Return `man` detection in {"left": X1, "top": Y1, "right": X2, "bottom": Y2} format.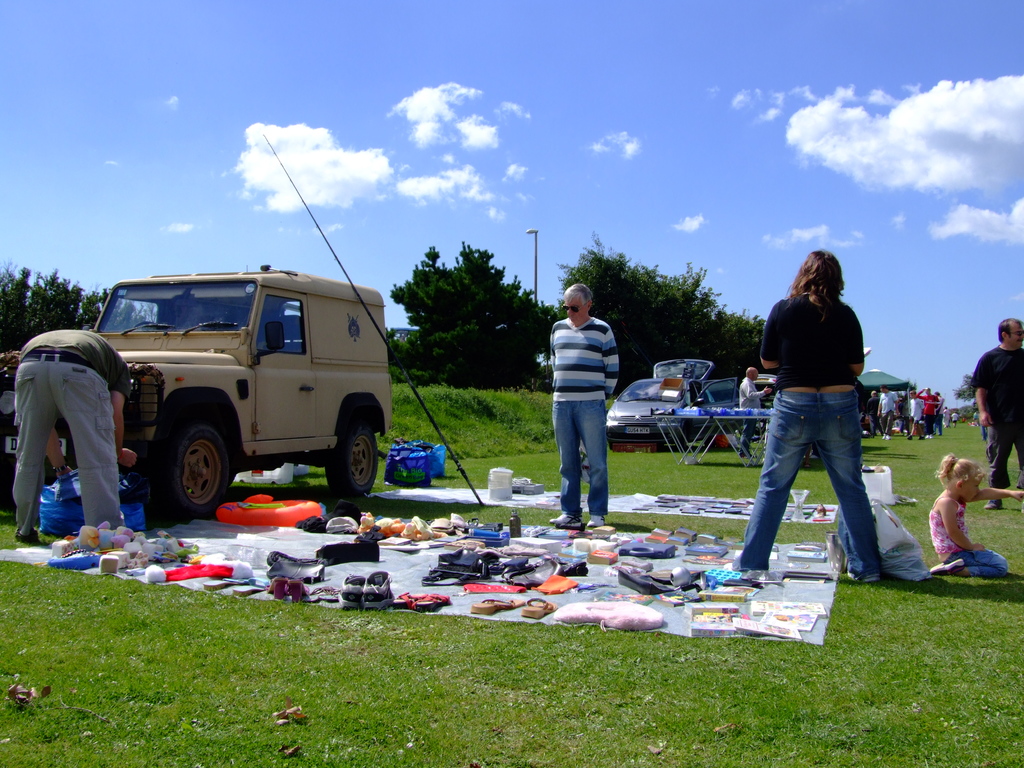
{"left": 738, "top": 366, "right": 772, "bottom": 461}.
